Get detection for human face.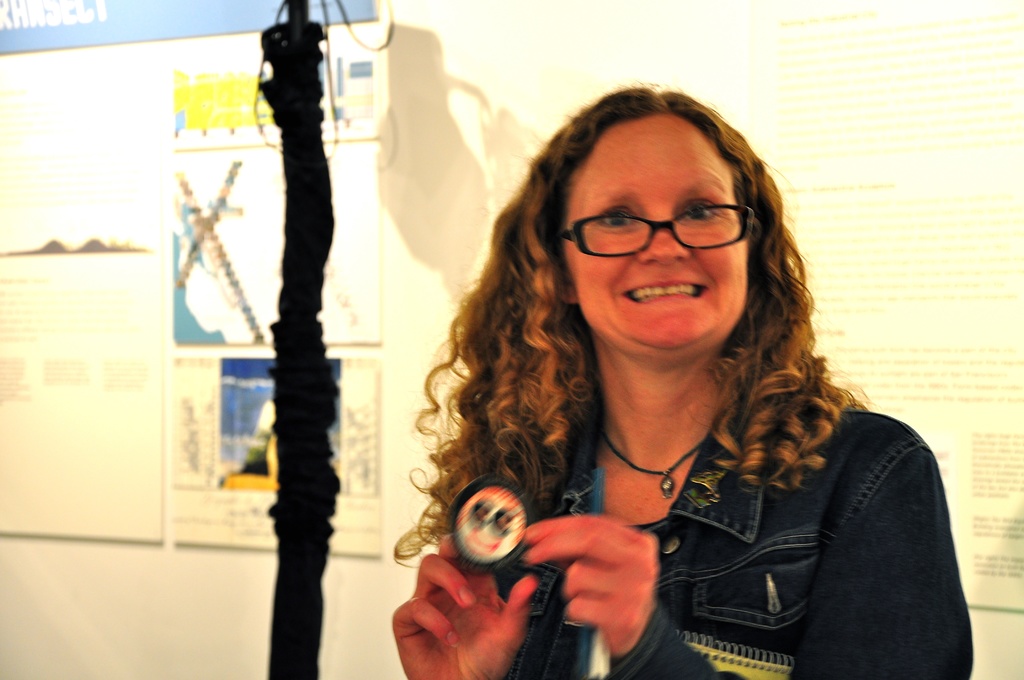
Detection: 564:113:745:348.
